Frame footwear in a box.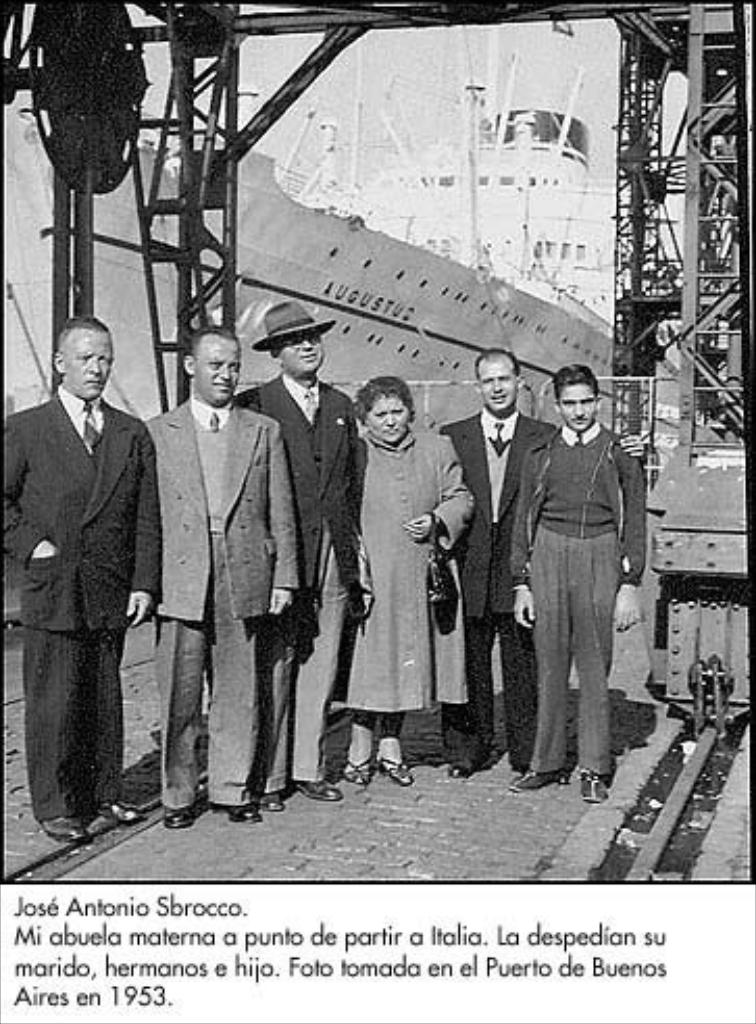
250,785,292,816.
